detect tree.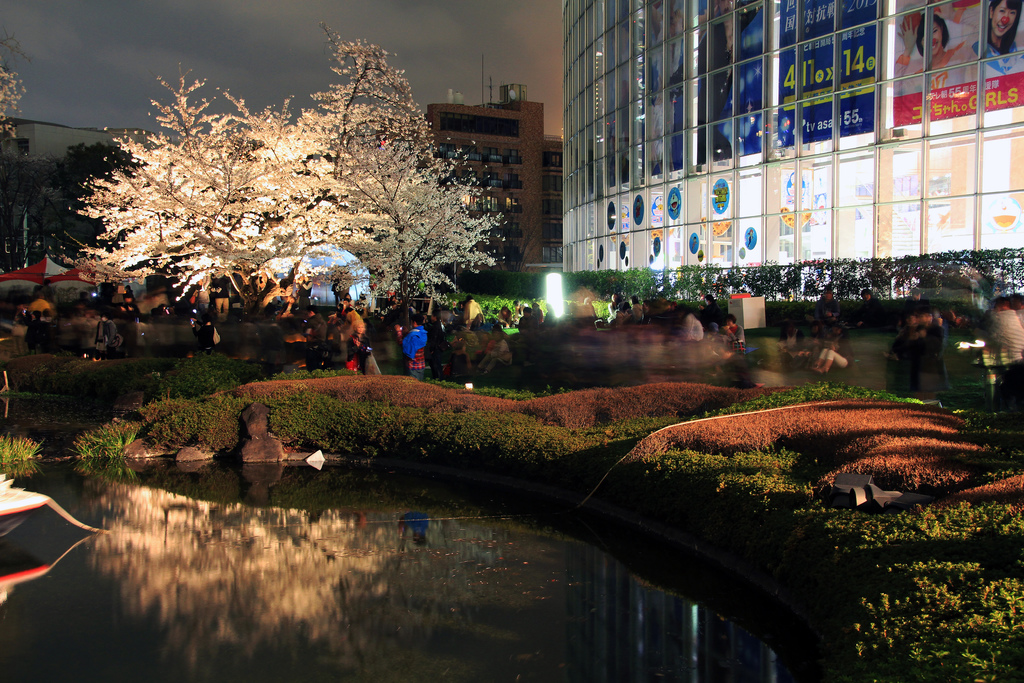
Detected at (0,25,58,160).
